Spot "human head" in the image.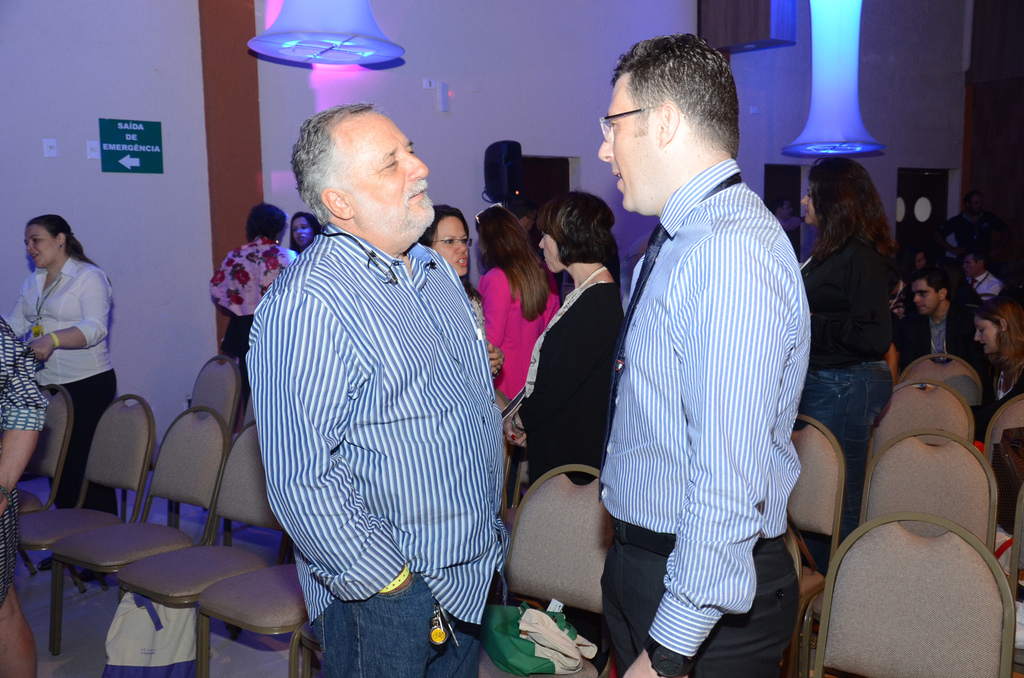
"human head" found at x1=289 y1=211 x2=318 y2=250.
